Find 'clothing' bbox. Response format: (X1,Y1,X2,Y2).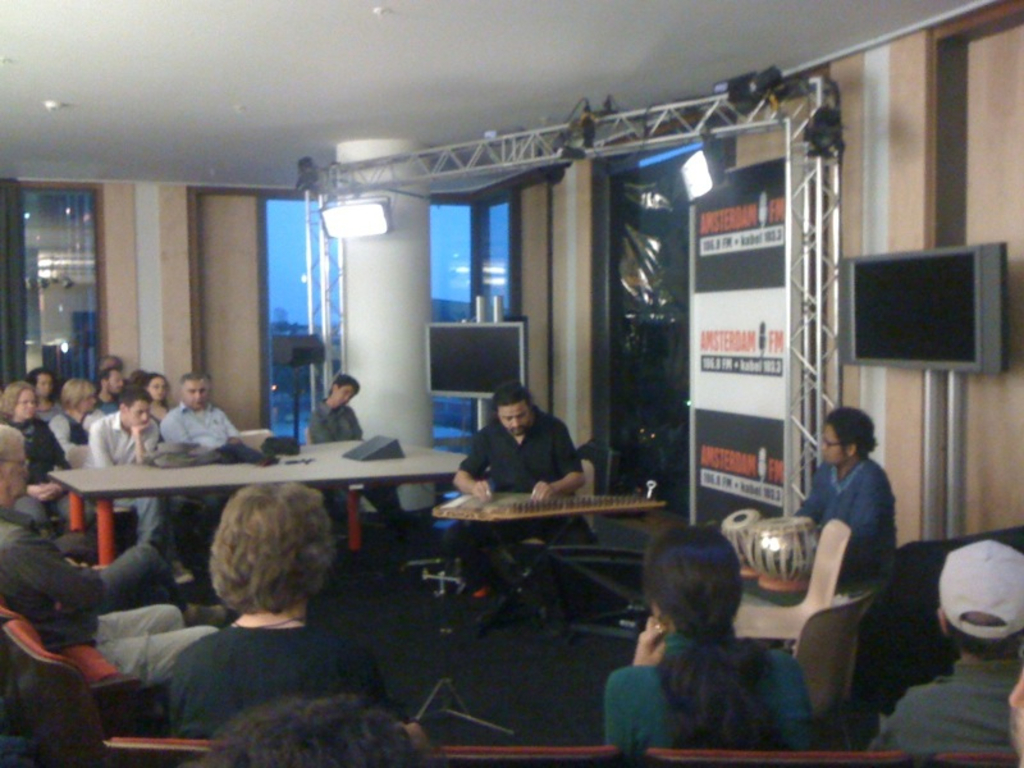
(0,518,169,627).
